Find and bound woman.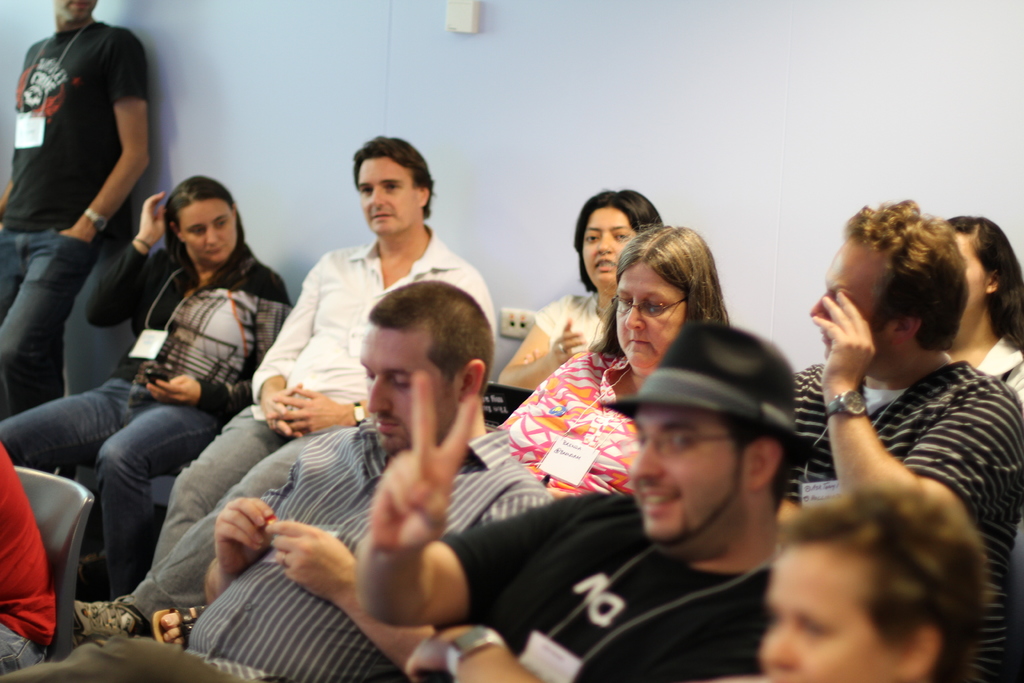
Bound: 0:178:295:604.
